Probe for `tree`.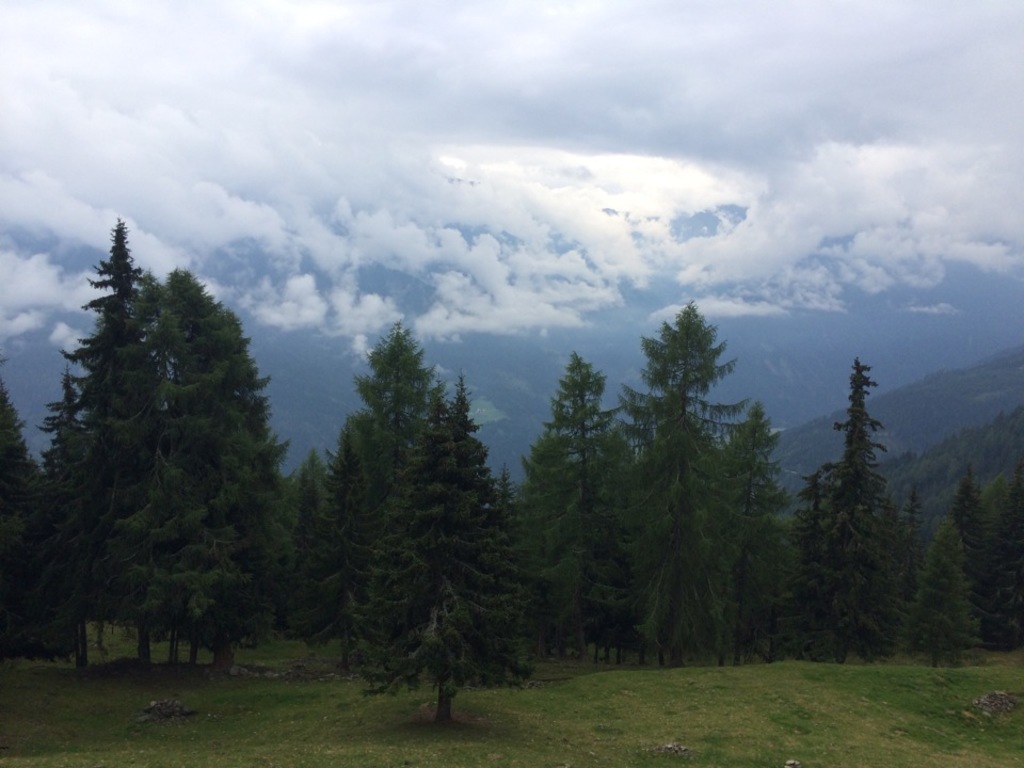
Probe result: (x1=278, y1=449, x2=325, y2=628).
